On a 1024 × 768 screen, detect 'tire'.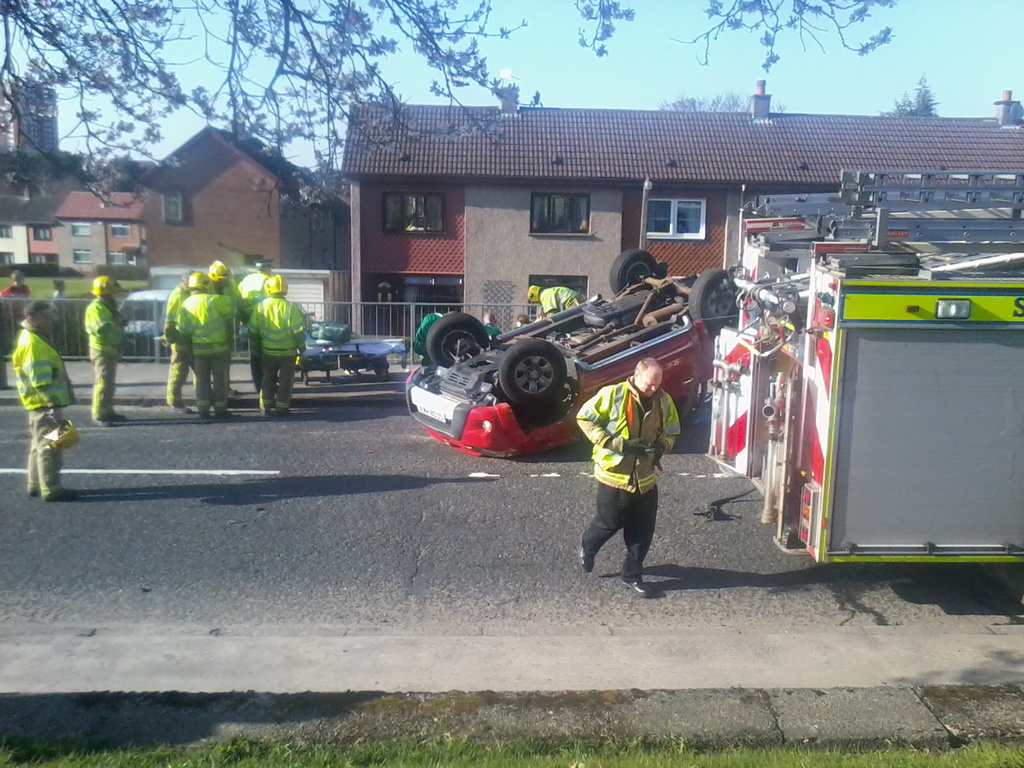
{"left": 500, "top": 344, "right": 566, "bottom": 407}.
